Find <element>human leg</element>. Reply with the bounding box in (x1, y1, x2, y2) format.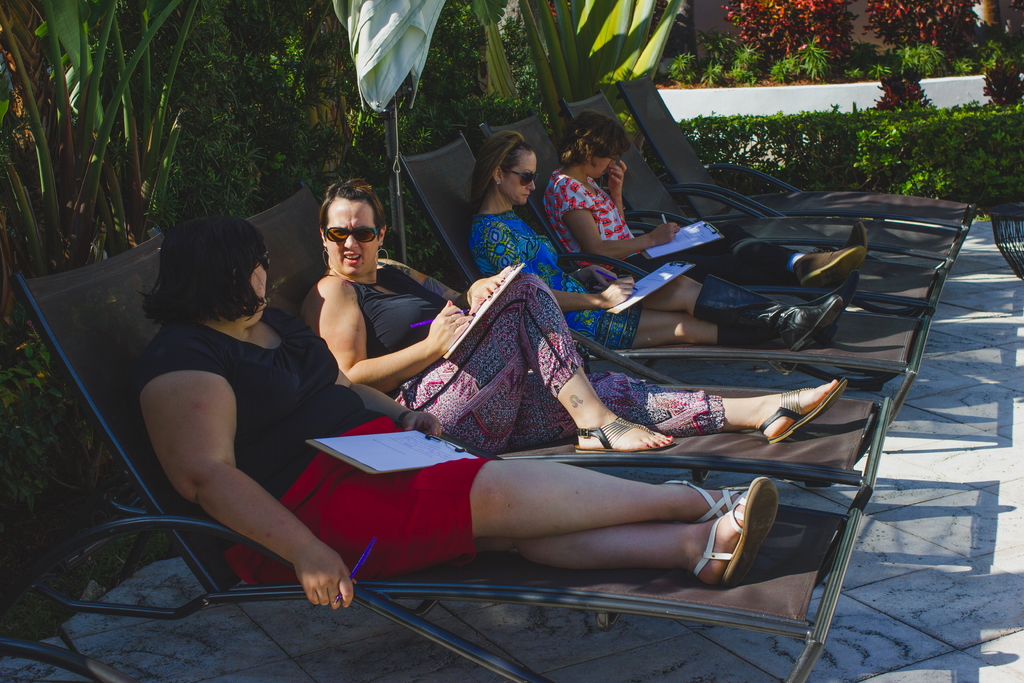
(632, 220, 872, 293).
